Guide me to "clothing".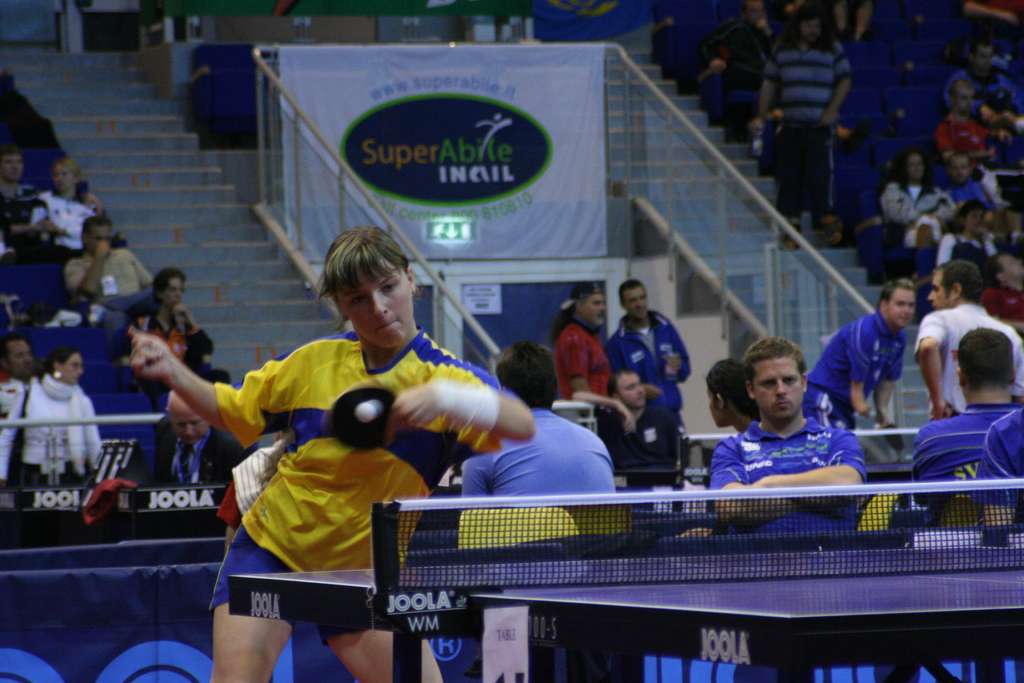
Guidance: select_region(705, 406, 865, 529).
